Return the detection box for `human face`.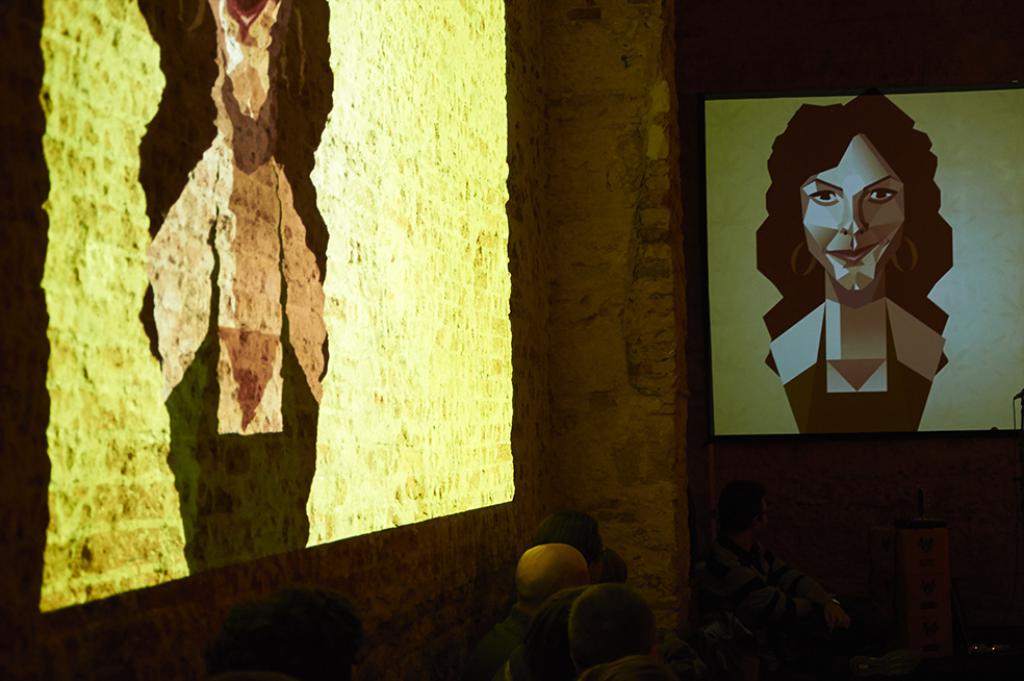
rect(796, 141, 903, 303).
